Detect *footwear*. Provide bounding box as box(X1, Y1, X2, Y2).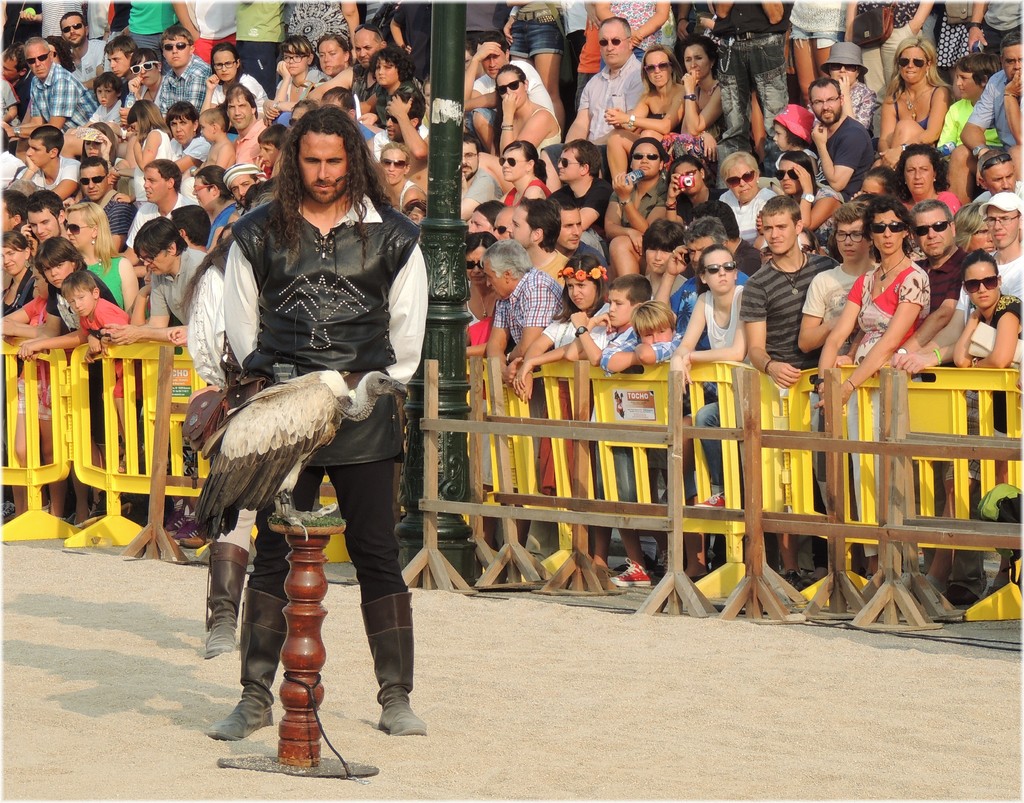
box(612, 548, 662, 575).
